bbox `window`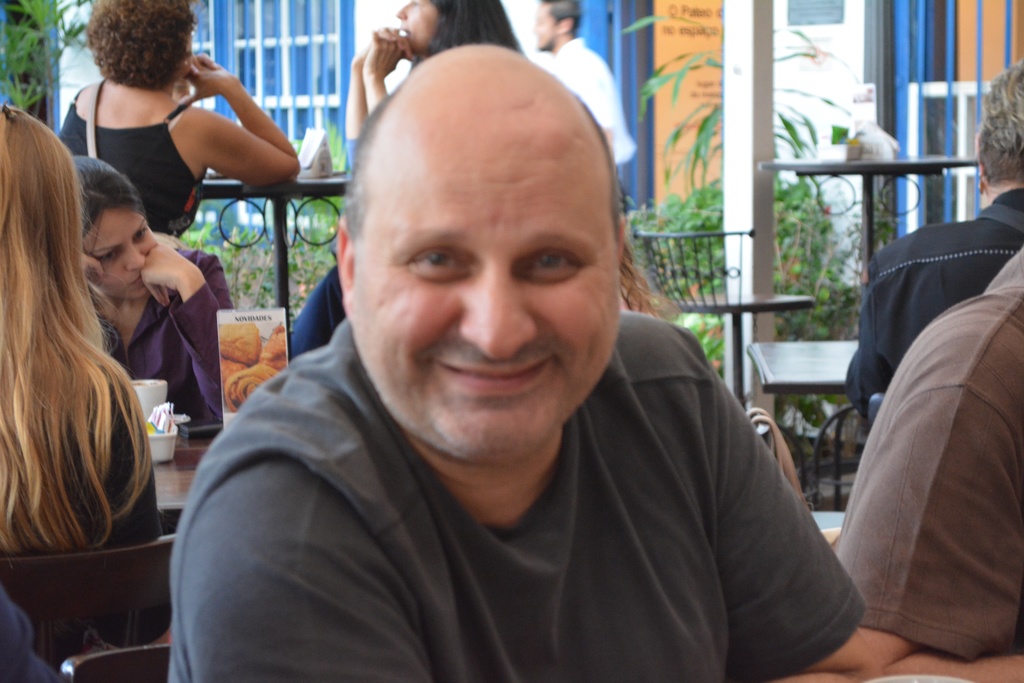
(left=195, top=0, right=340, bottom=227)
